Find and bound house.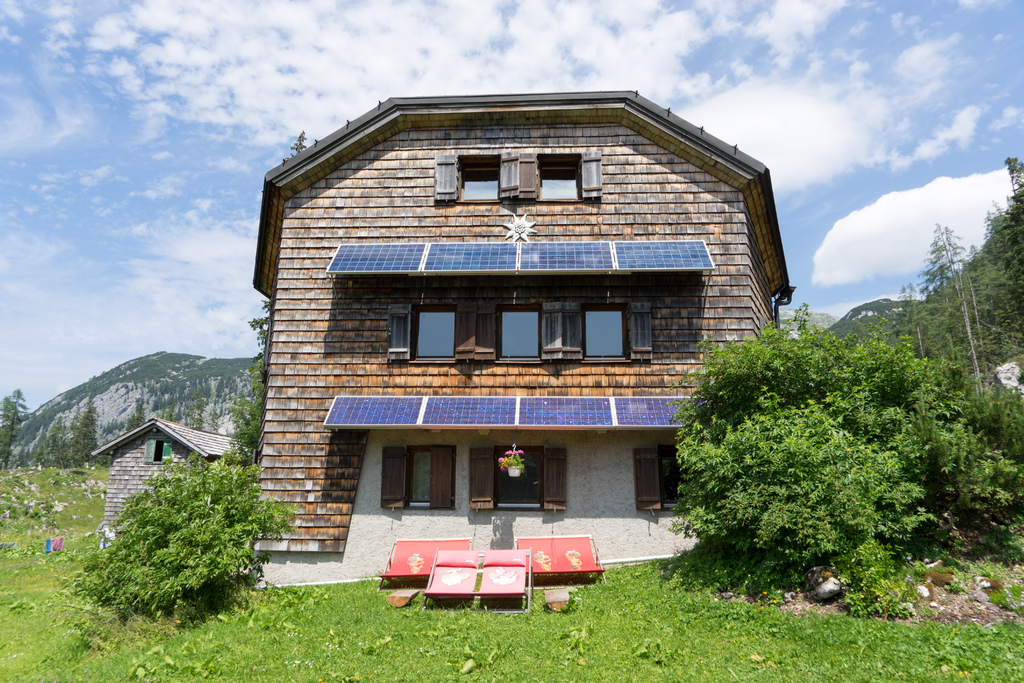
Bound: (x1=254, y1=86, x2=795, y2=596).
